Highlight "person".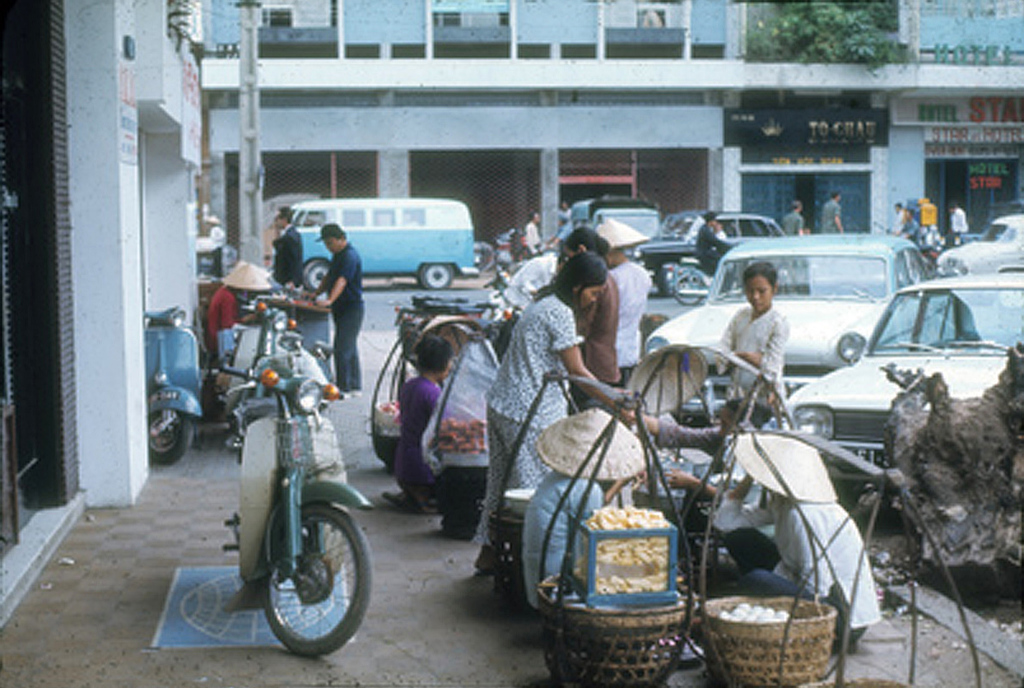
Highlighted region: rect(395, 337, 443, 519).
